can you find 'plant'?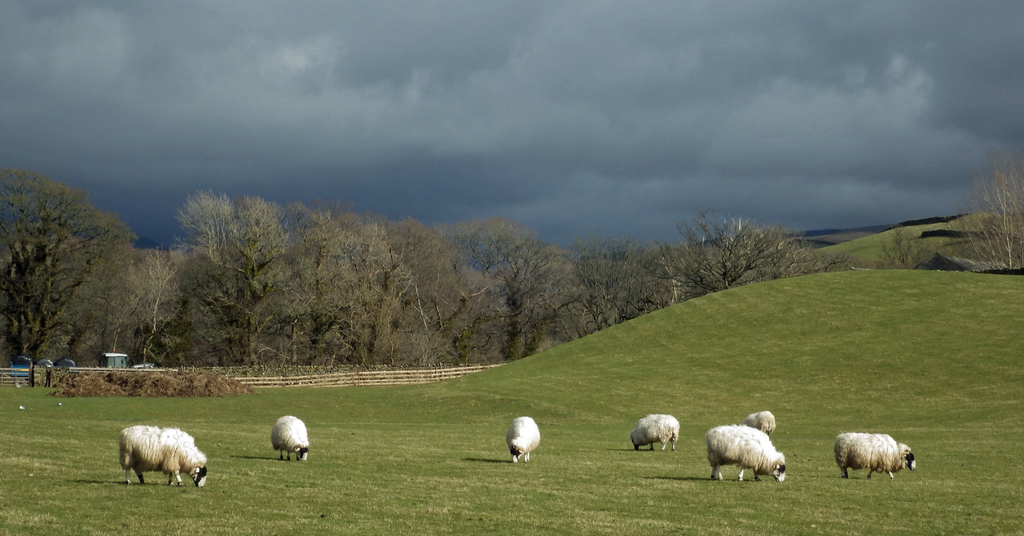
Yes, bounding box: 774, 220, 850, 275.
